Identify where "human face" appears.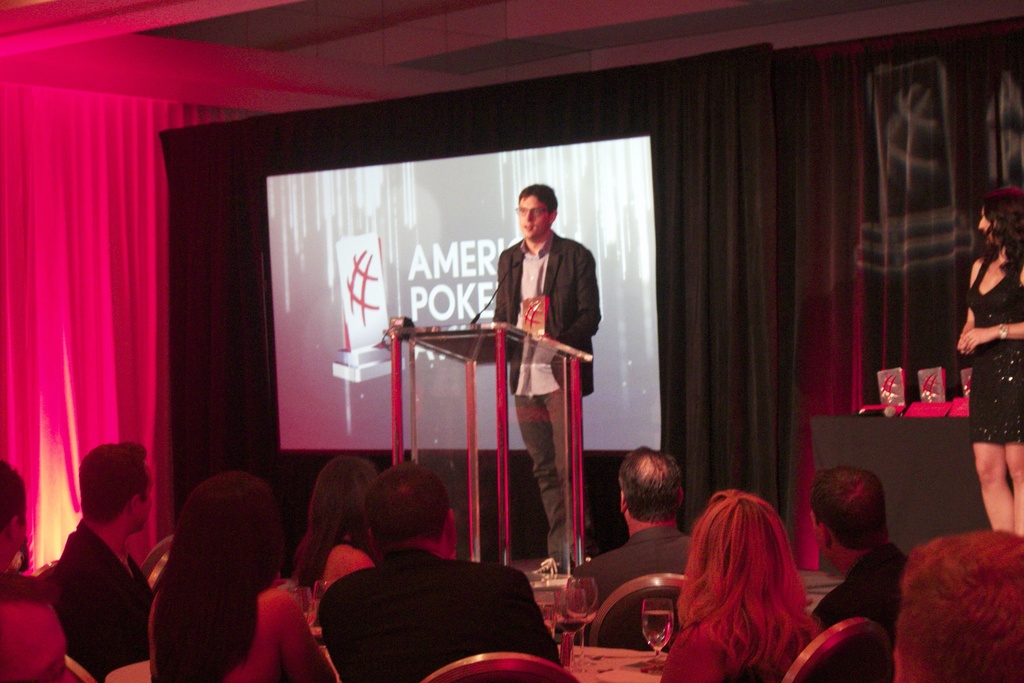
Appears at 976,215,998,247.
